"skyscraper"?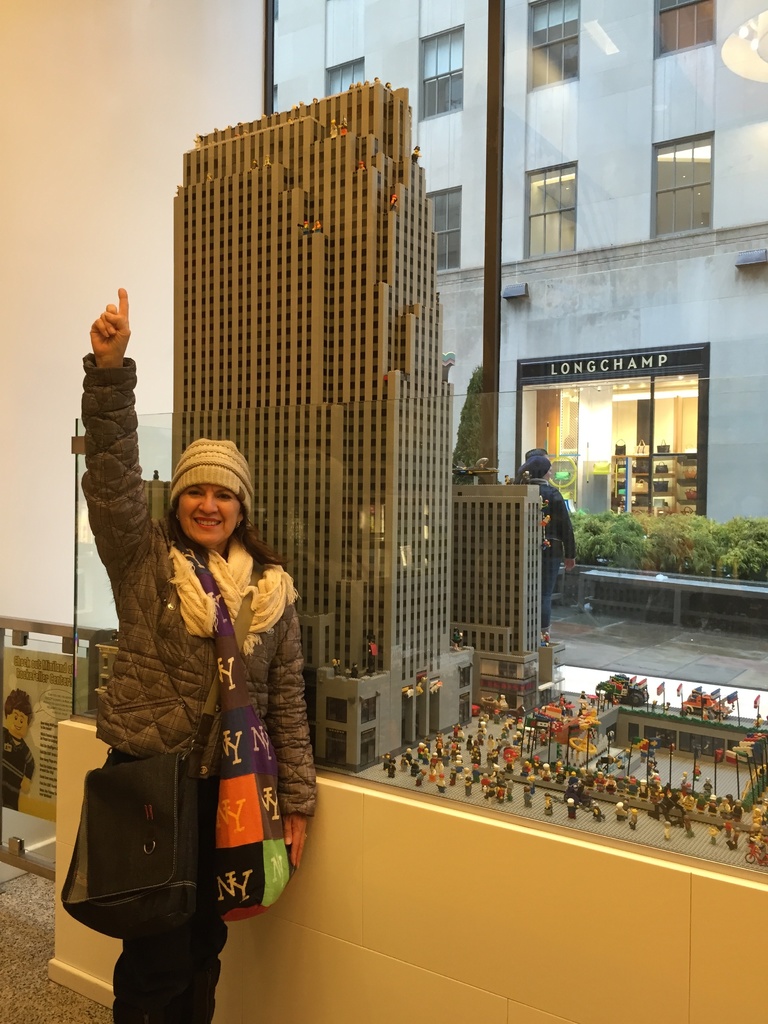
{"left": 260, "top": 0, "right": 767, "bottom": 549}
